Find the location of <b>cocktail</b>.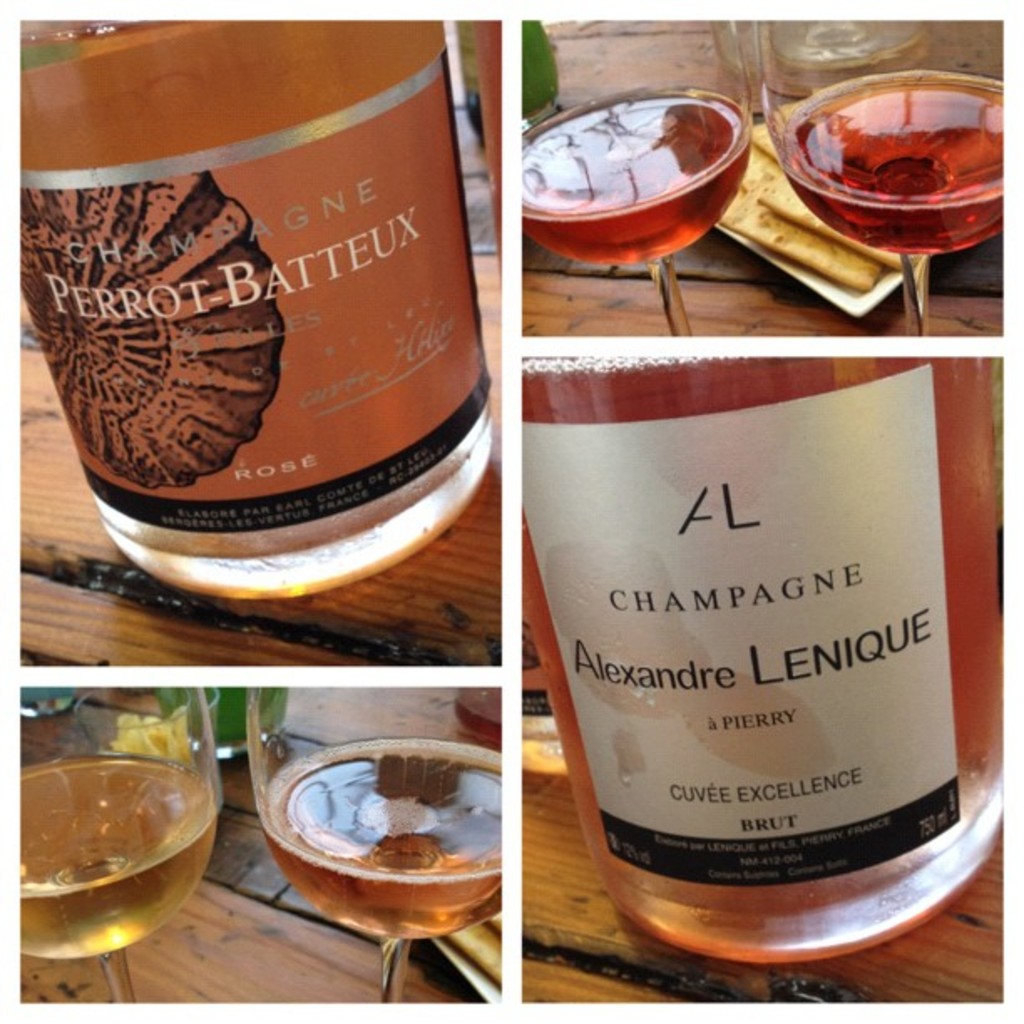
Location: <box>760,20,1007,331</box>.
